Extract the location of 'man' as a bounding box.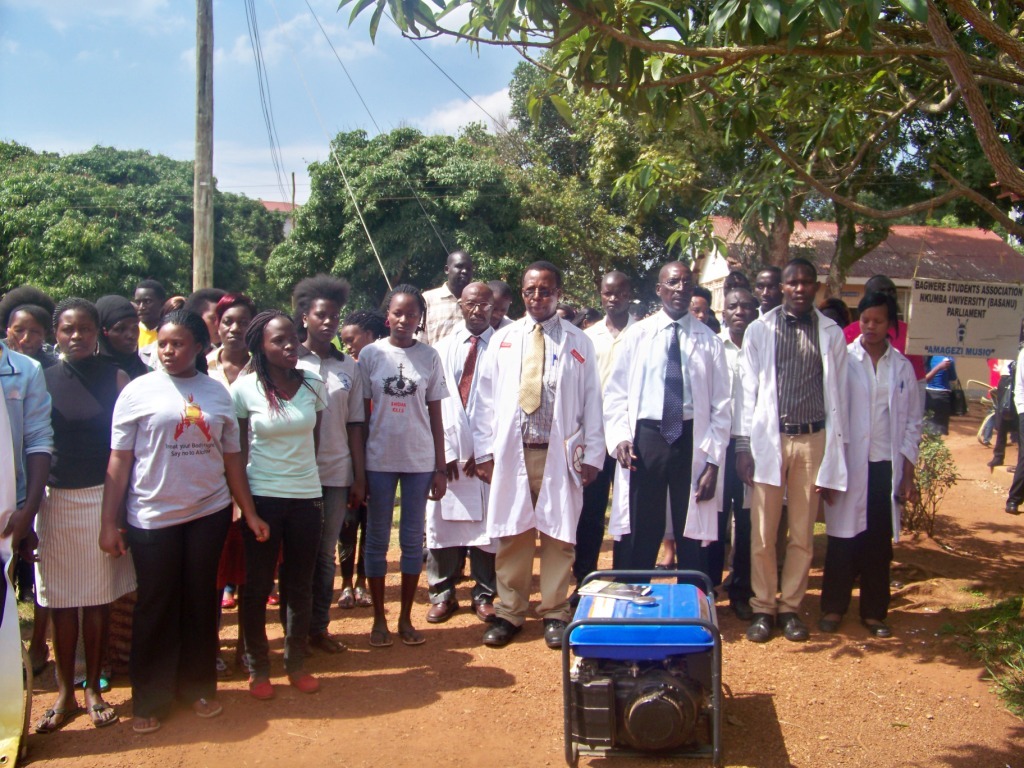
crop(753, 265, 781, 316).
